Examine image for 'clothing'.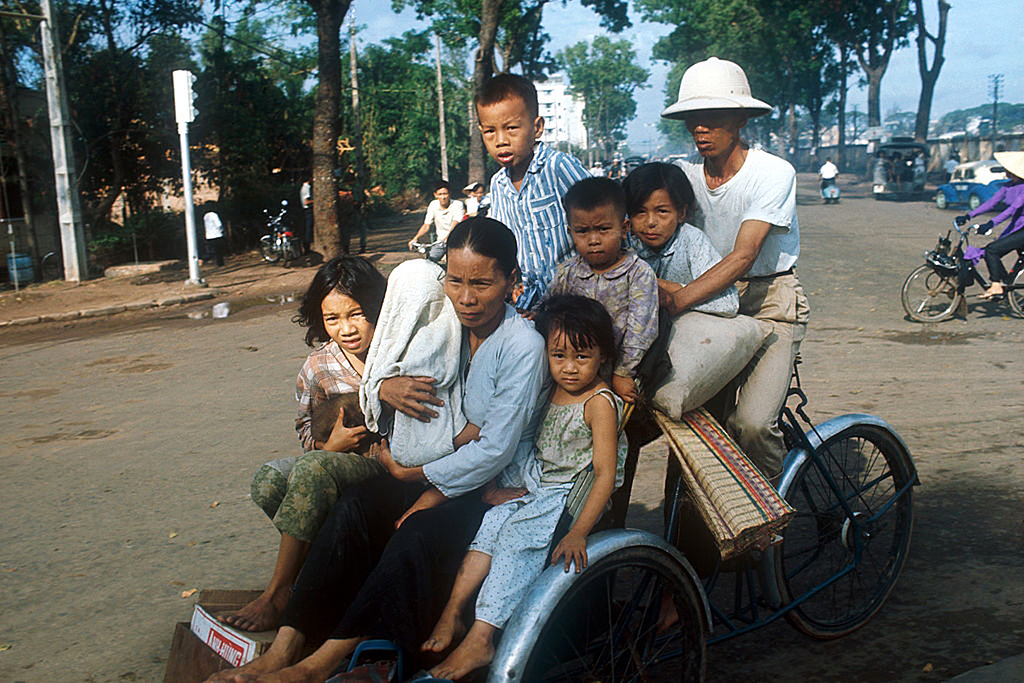
Examination result: bbox(299, 176, 311, 250).
